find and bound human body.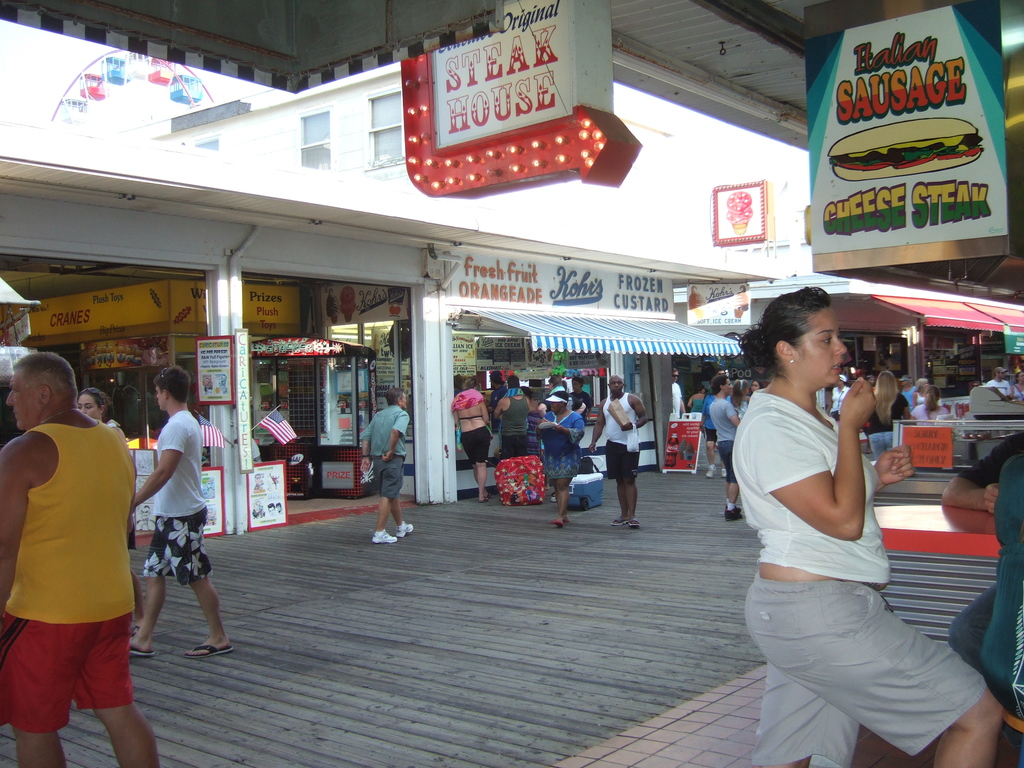
Bound: (left=364, top=410, right=409, bottom=543).
